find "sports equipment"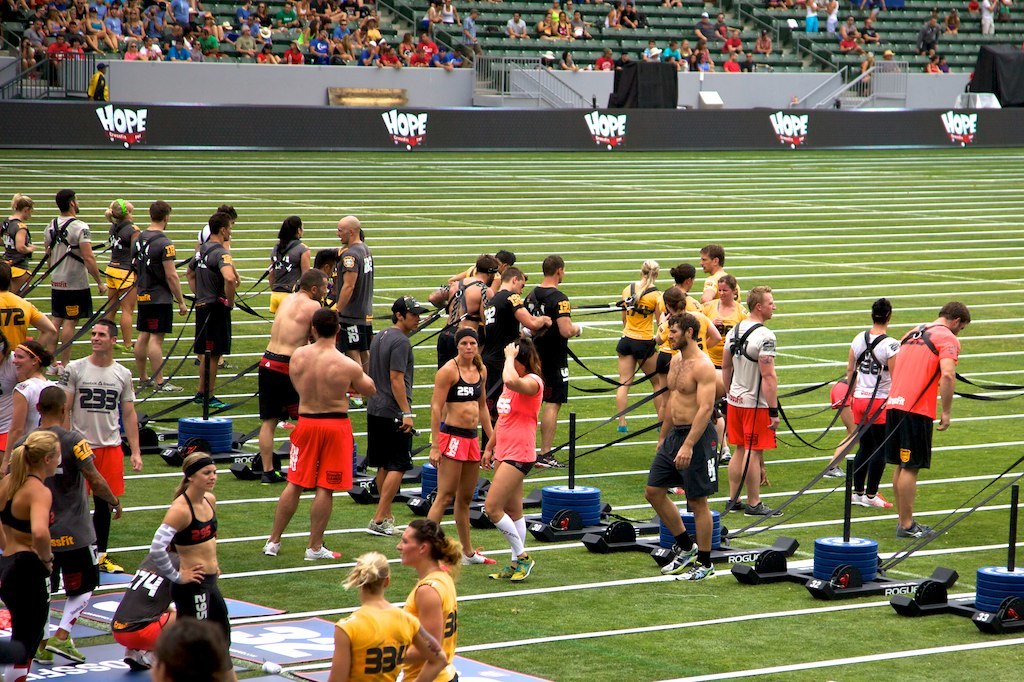
box(156, 349, 295, 467)
